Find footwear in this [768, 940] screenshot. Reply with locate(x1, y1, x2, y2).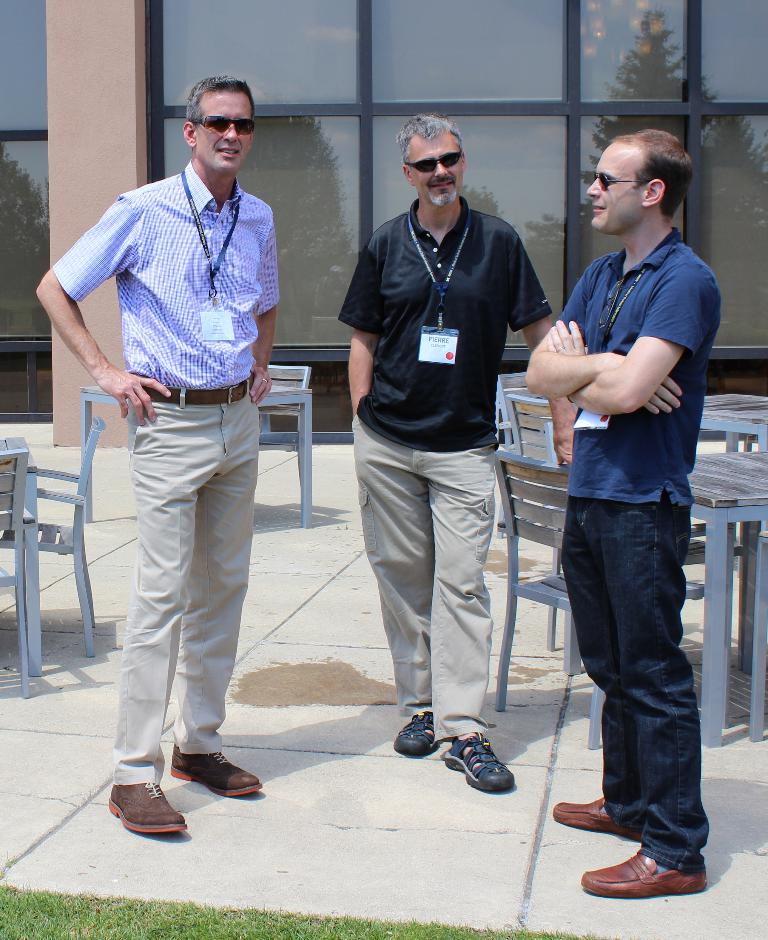
locate(577, 850, 709, 897).
